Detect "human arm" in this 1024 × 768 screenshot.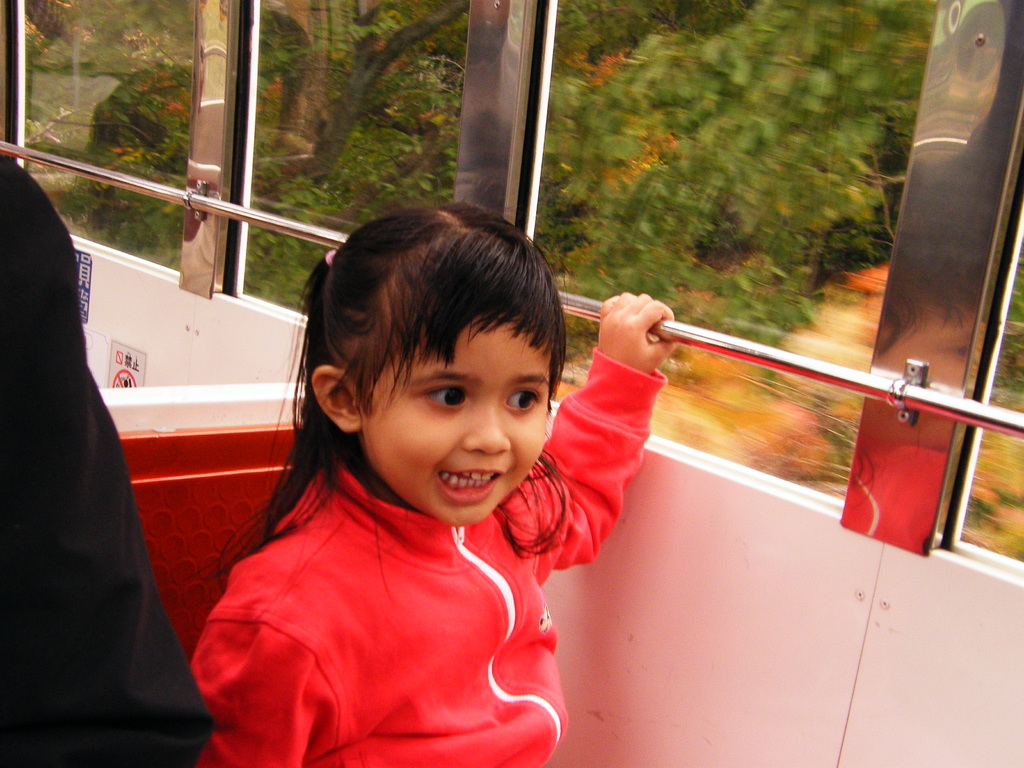
Detection: 0,143,216,767.
